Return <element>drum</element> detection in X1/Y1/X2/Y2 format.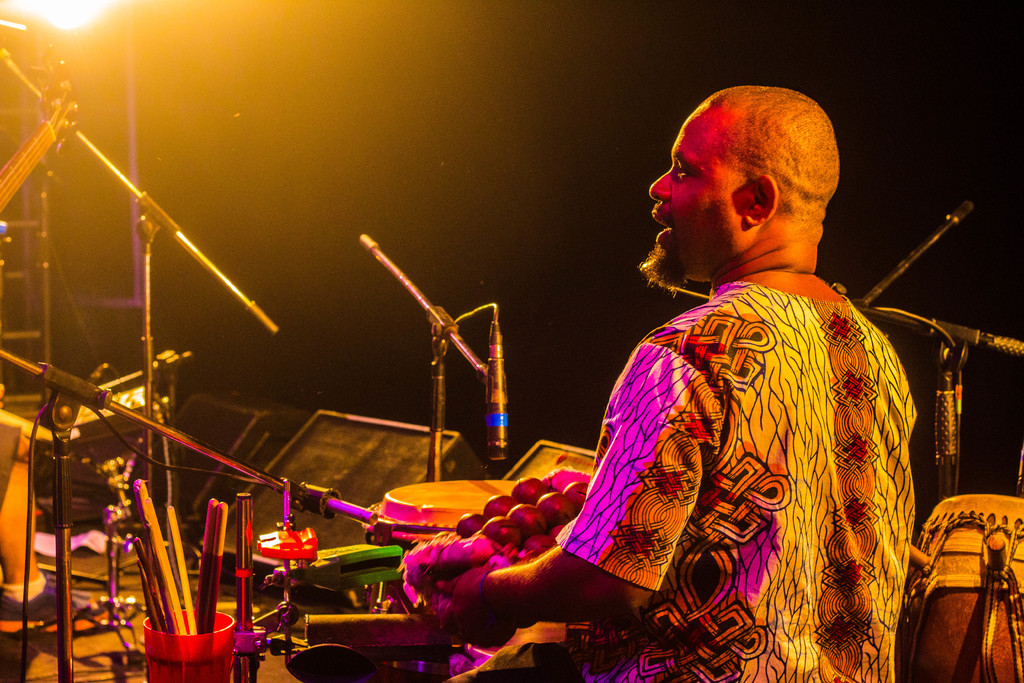
892/495/1023/682.
